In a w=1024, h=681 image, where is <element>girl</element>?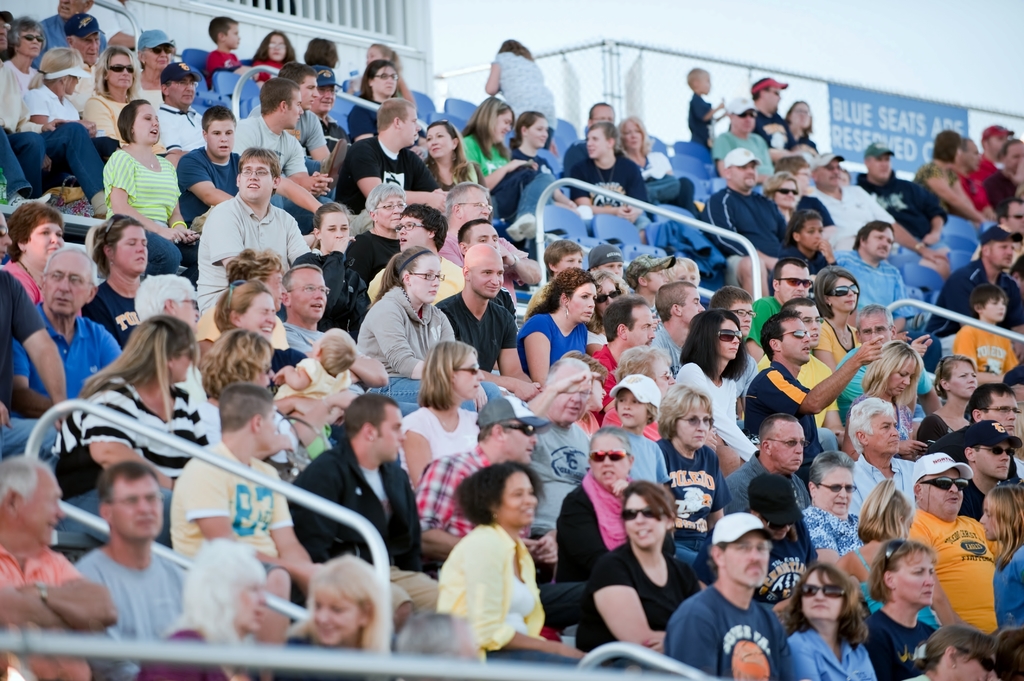
(left=915, top=356, right=979, bottom=449).
